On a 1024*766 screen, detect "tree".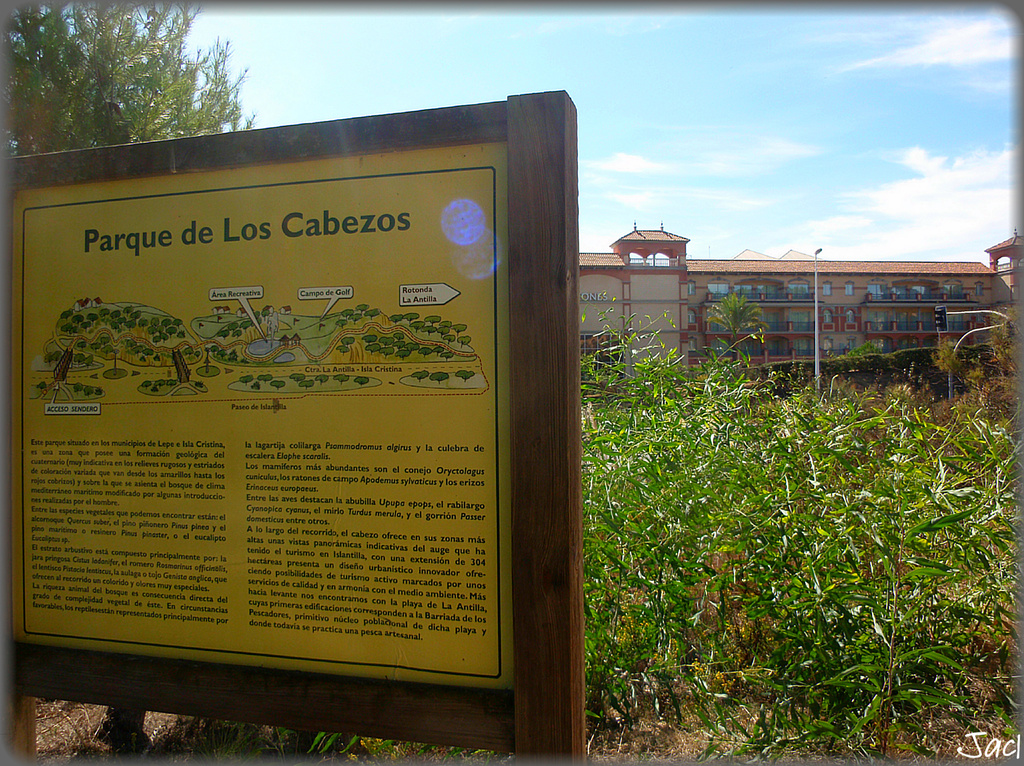
crop(88, 356, 93, 363).
